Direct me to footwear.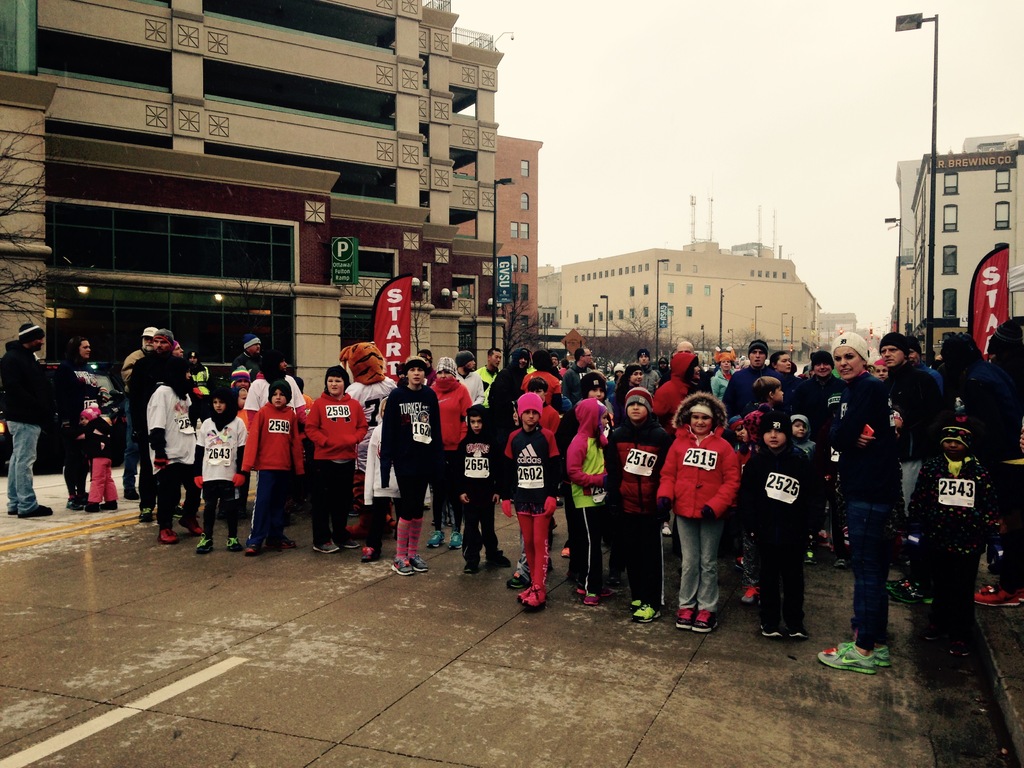
Direction: l=676, t=602, r=701, b=628.
